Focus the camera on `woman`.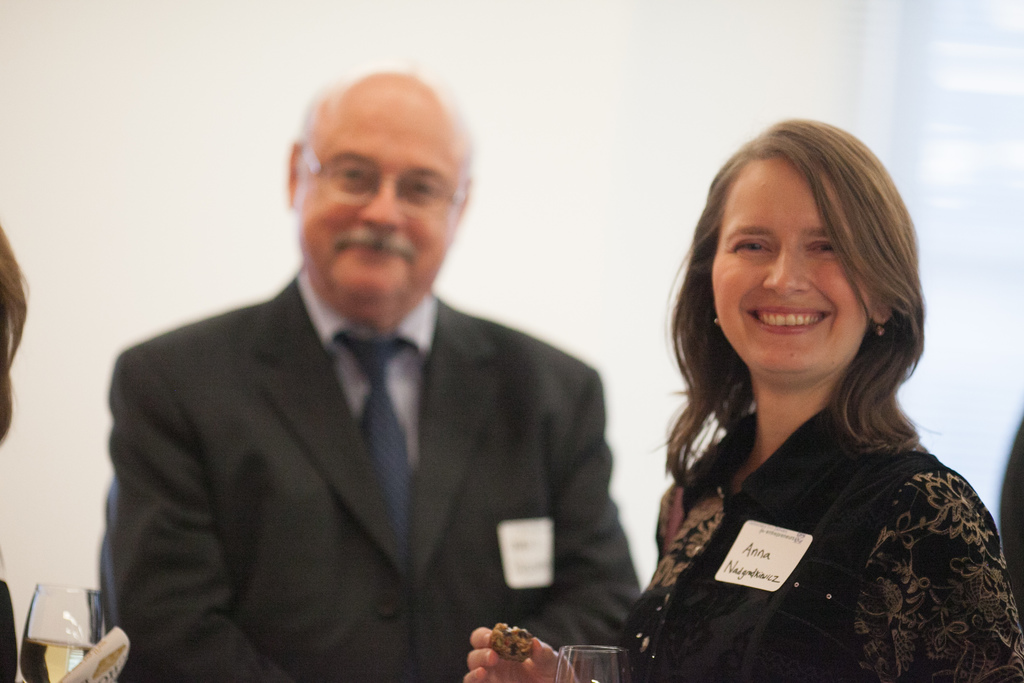
Focus region: BBox(579, 121, 1013, 682).
